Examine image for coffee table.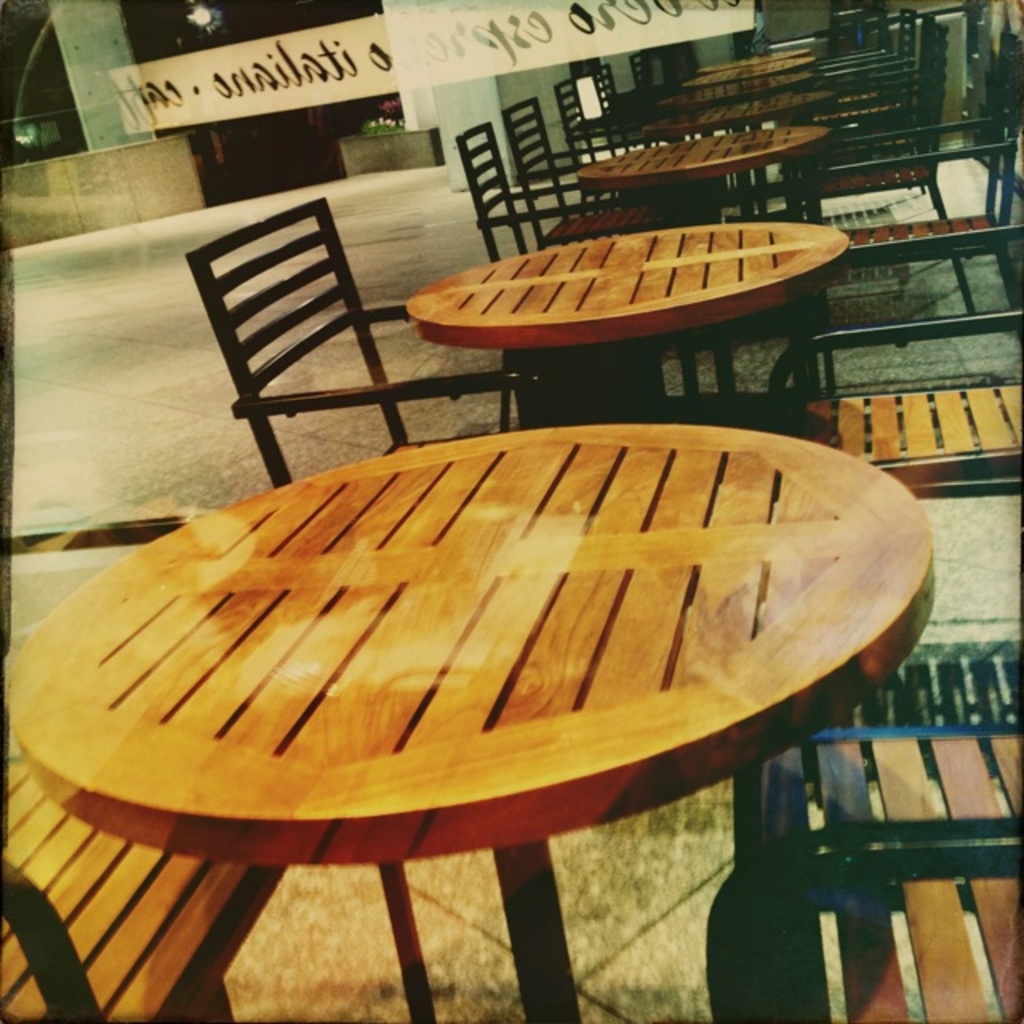
Examination result: 16,389,1014,1002.
